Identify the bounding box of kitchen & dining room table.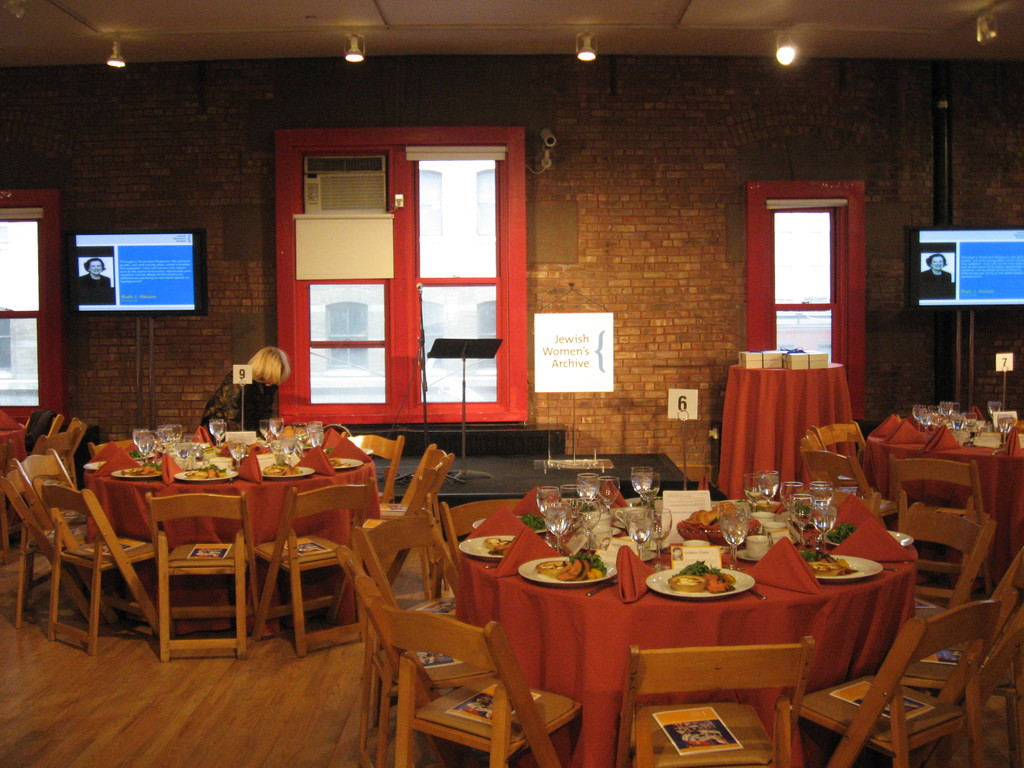
x1=41, y1=439, x2=369, y2=639.
